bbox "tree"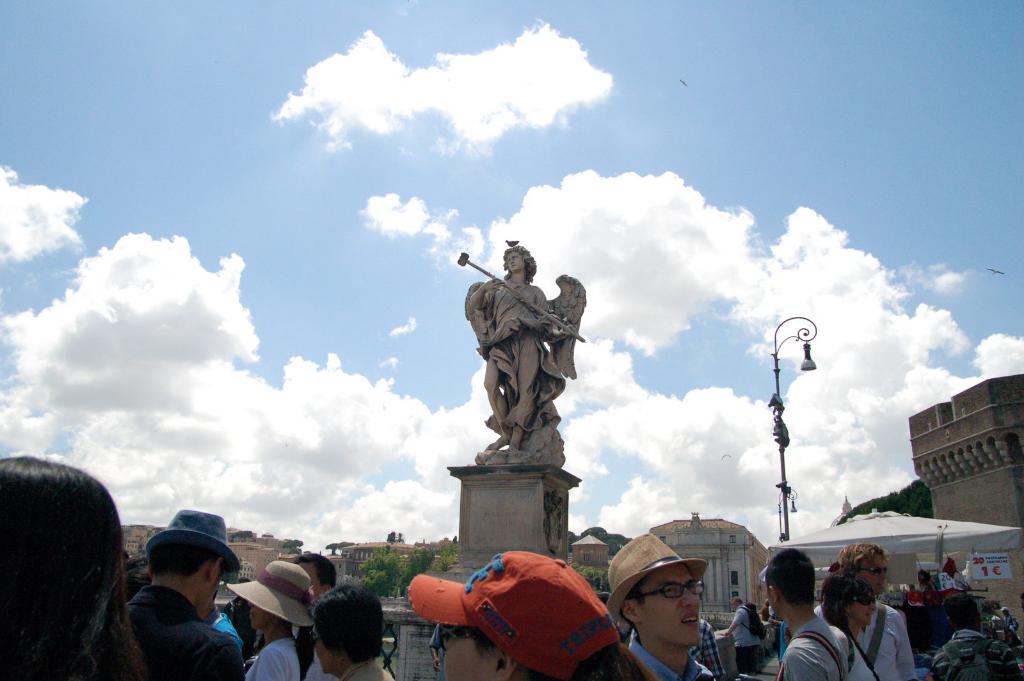
rect(557, 513, 632, 565)
